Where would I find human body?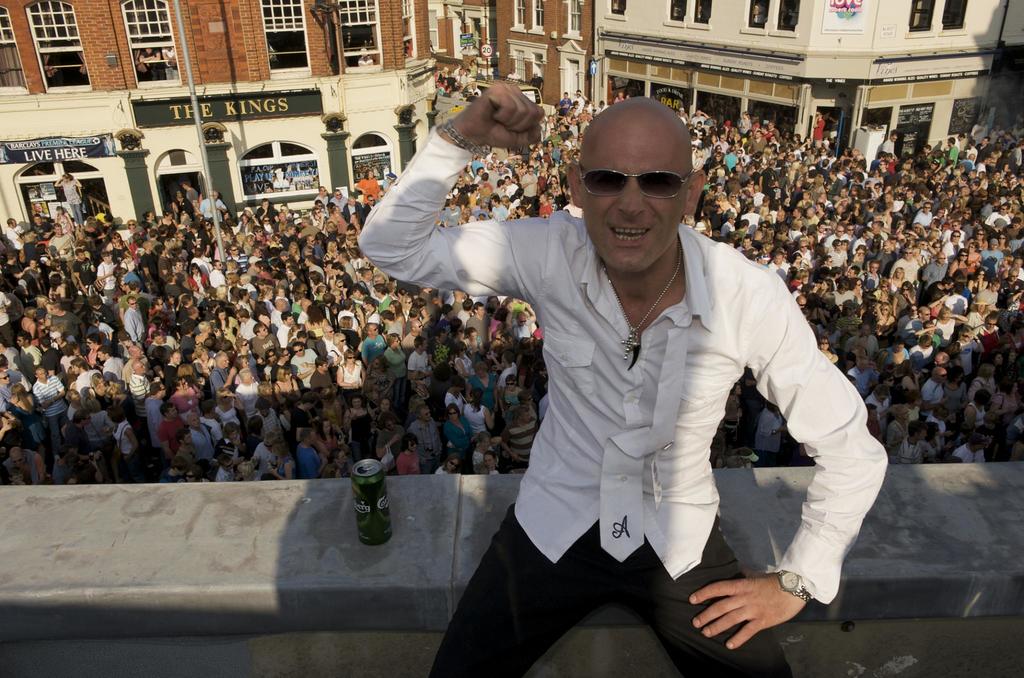
At rect(736, 234, 755, 259).
